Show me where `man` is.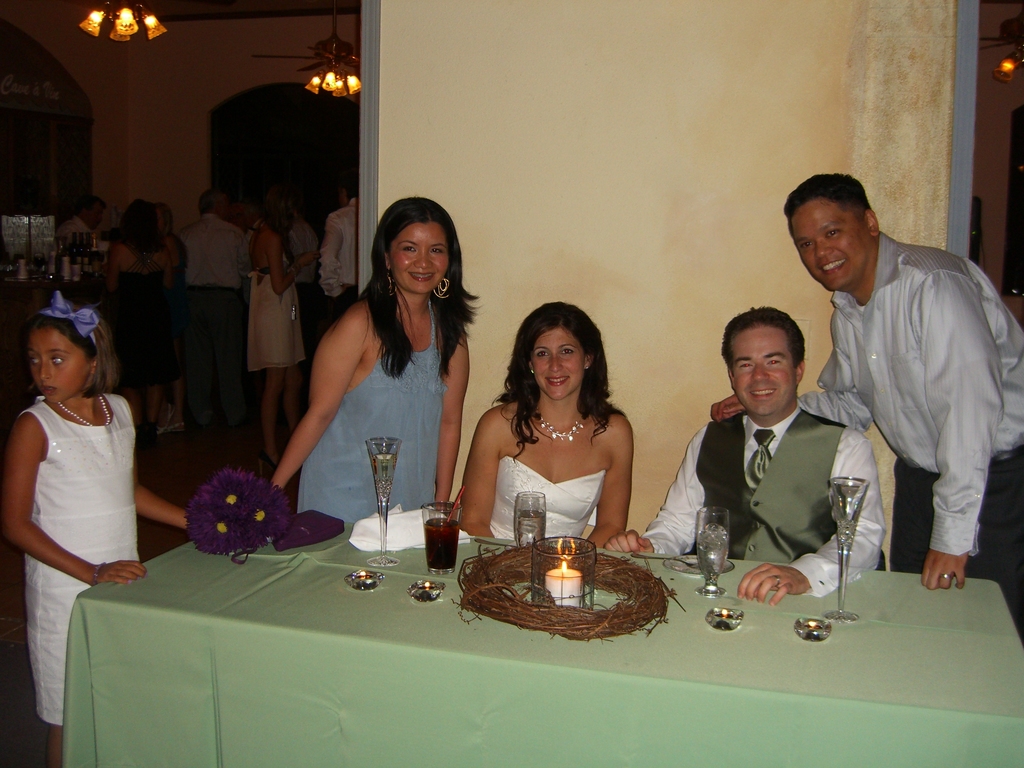
`man` is at <region>605, 301, 886, 611</region>.
